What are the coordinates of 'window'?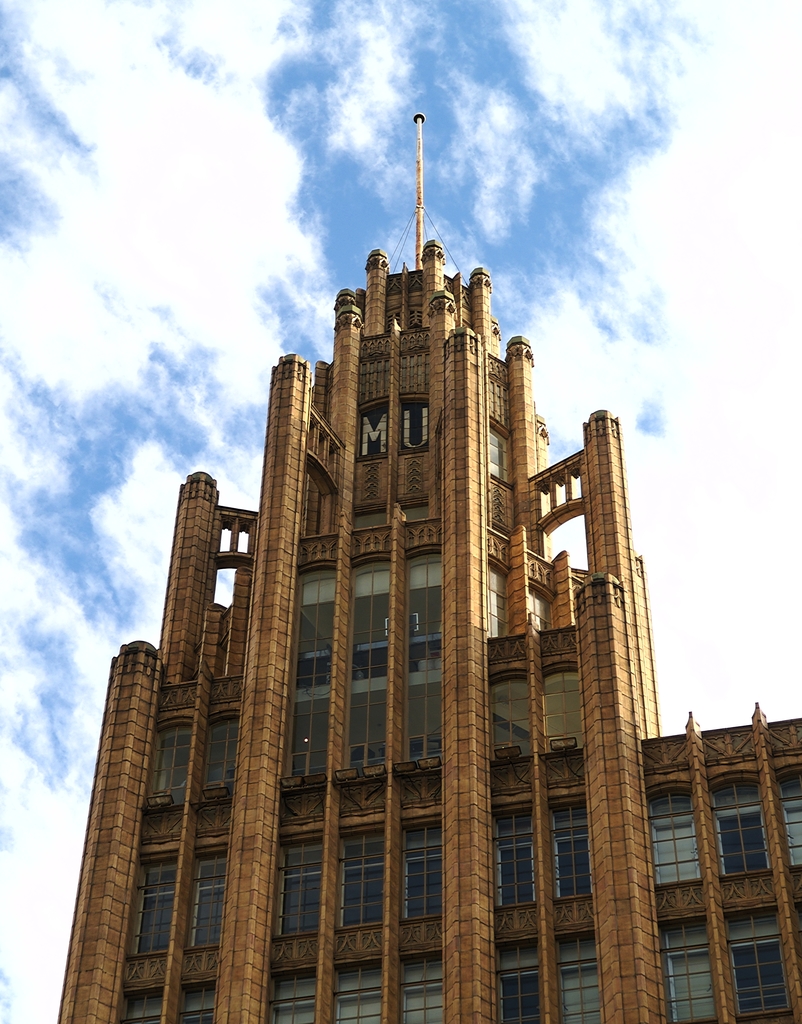
337:554:388:776.
